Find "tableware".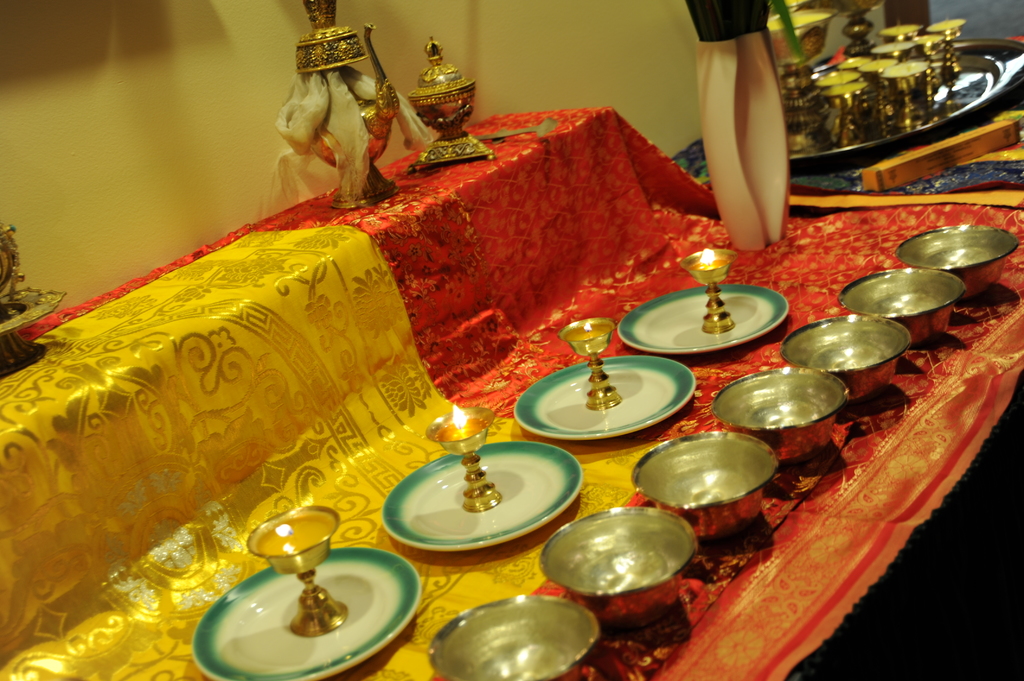
<region>384, 439, 584, 556</region>.
